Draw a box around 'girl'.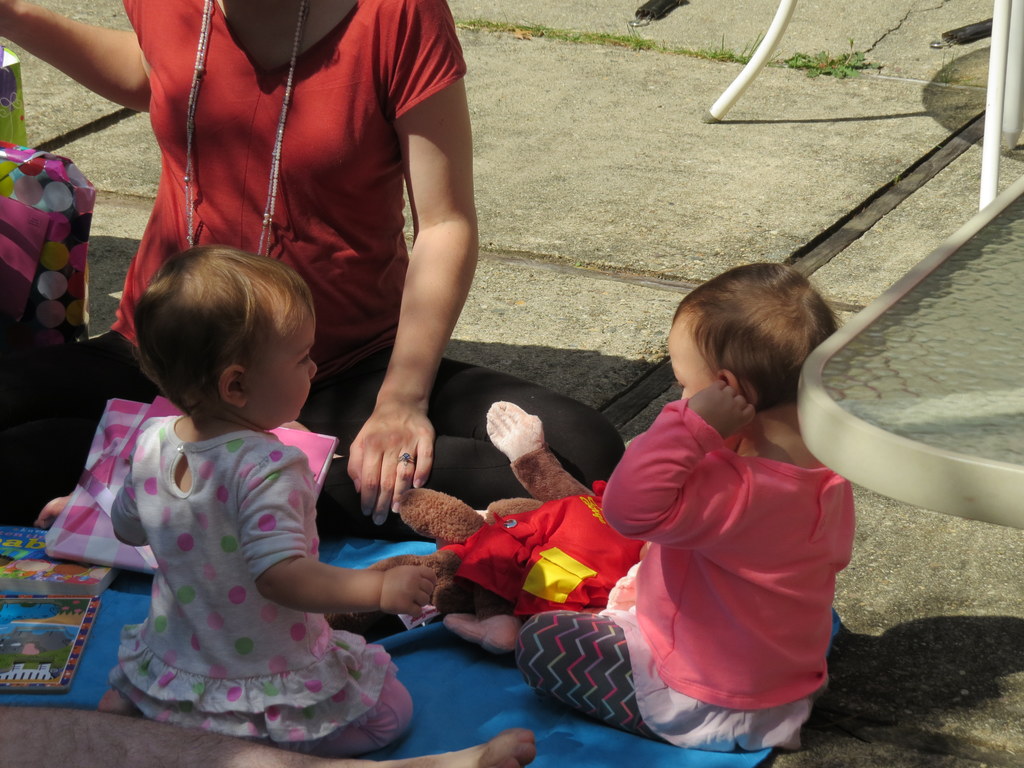
bbox=[0, 0, 628, 543].
